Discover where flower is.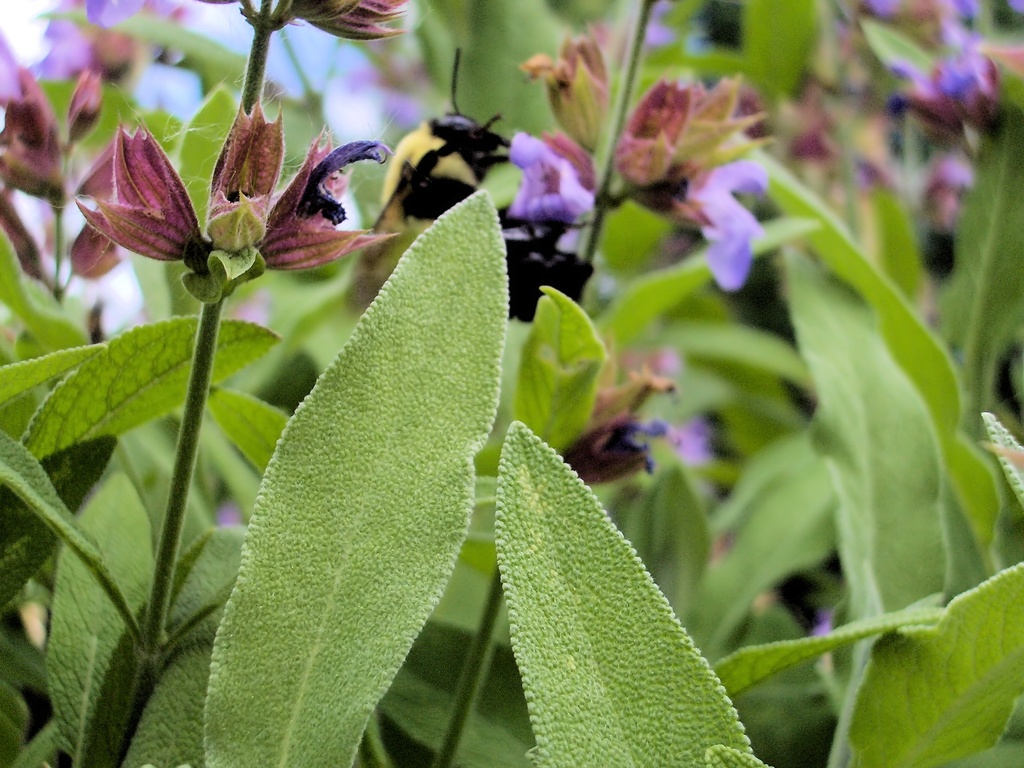
Discovered at 504:127:598:255.
